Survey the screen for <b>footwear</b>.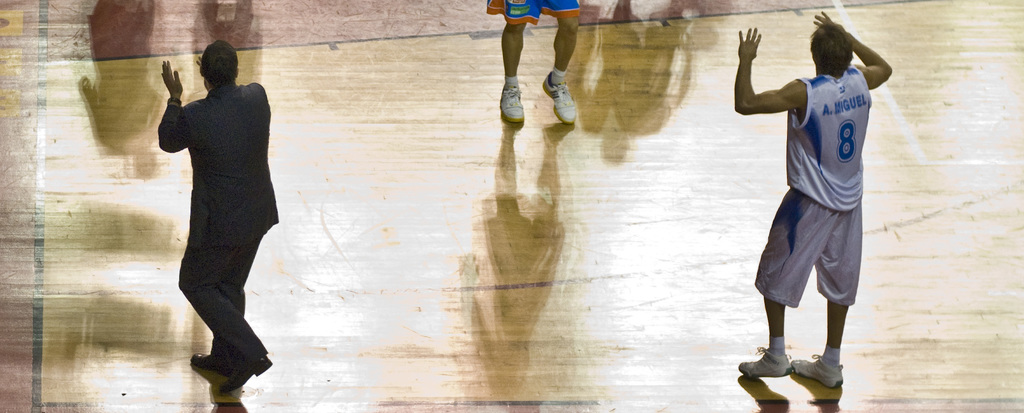
Survey found: Rect(789, 353, 844, 391).
